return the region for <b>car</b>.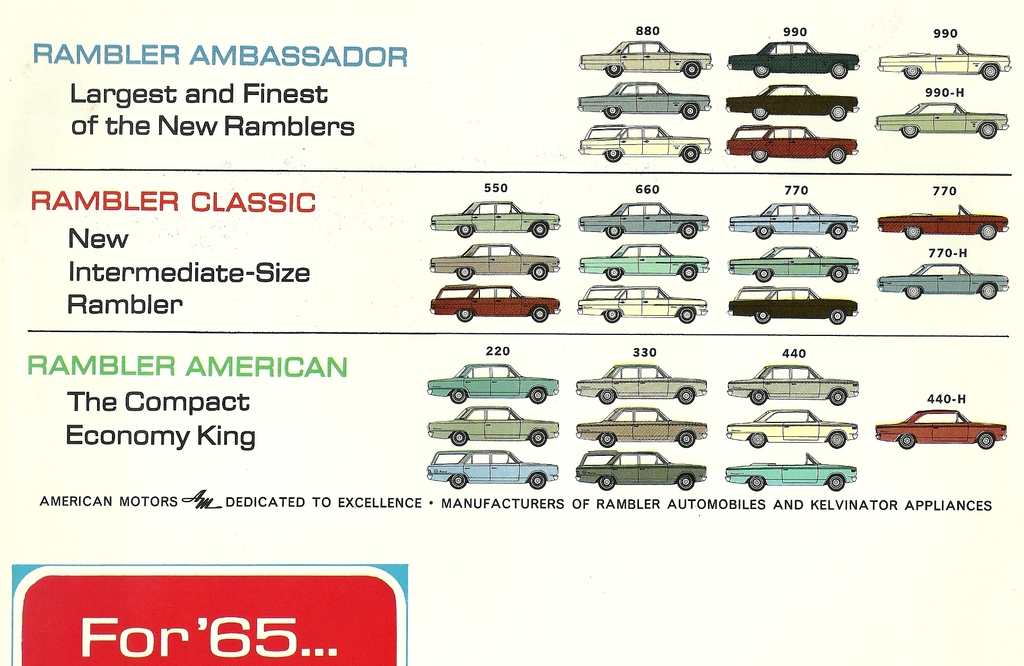
(x1=877, y1=260, x2=1009, y2=308).
